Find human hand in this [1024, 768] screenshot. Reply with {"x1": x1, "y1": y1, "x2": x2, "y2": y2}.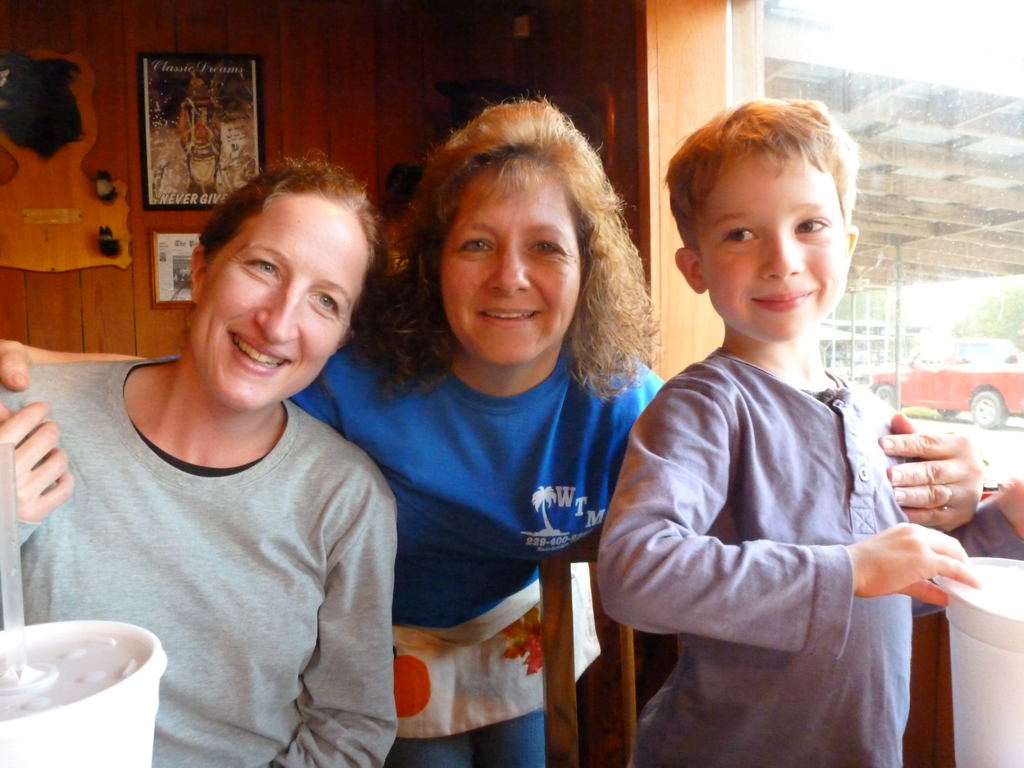
{"x1": 0, "y1": 397, "x2": 76, "y2": 527}.
